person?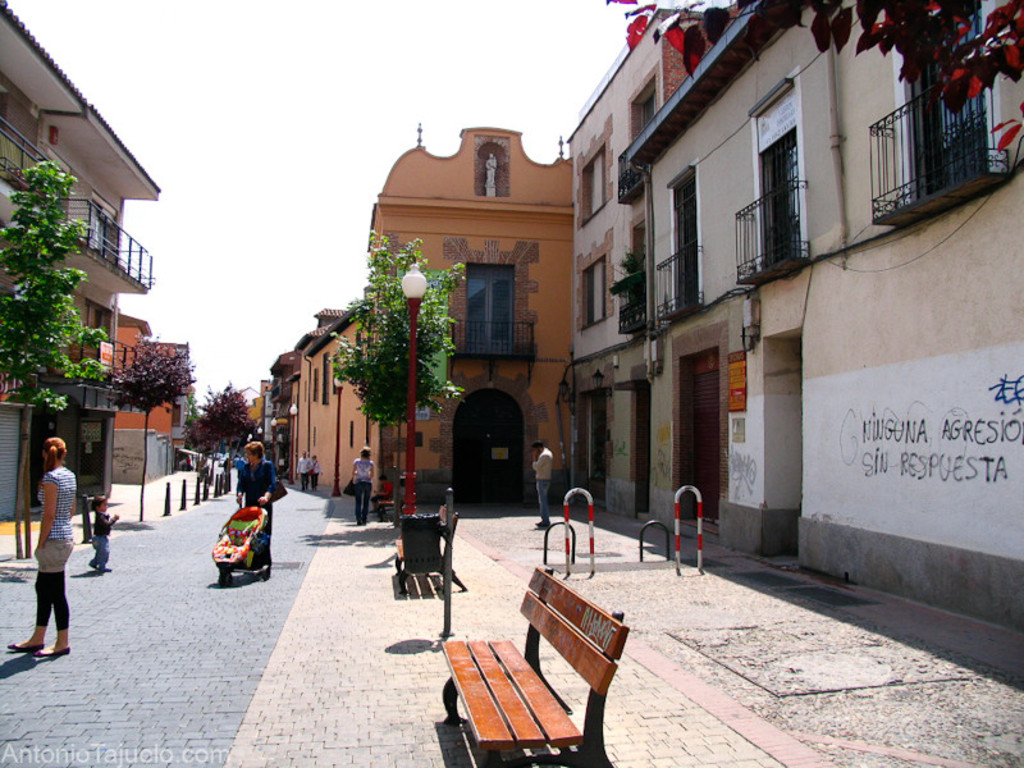
<bbox>15, 438, 76, 655</bbox>
